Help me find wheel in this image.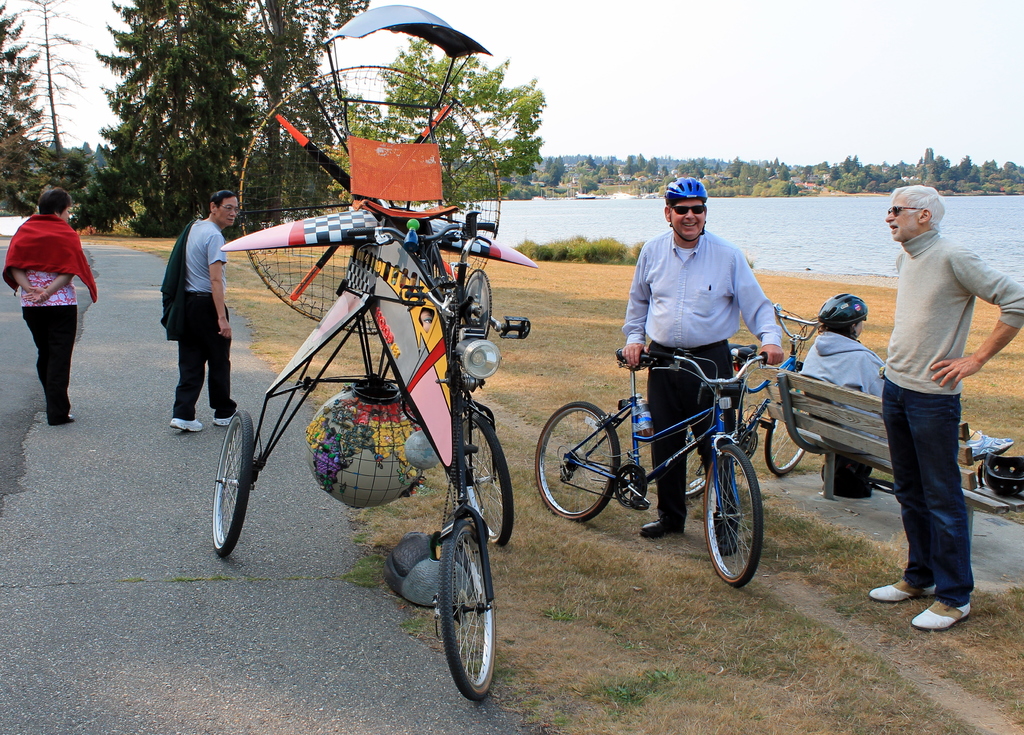
Found it: bbox(698, 446, 763, 581).
